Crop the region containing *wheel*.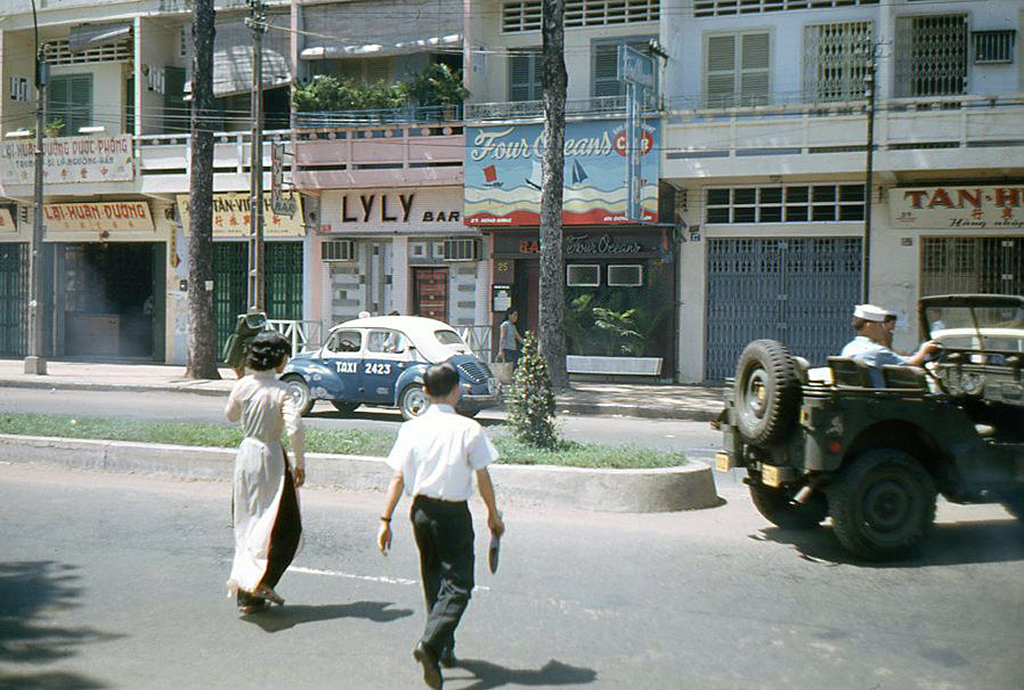
Crop region: 735,339,796,444.
